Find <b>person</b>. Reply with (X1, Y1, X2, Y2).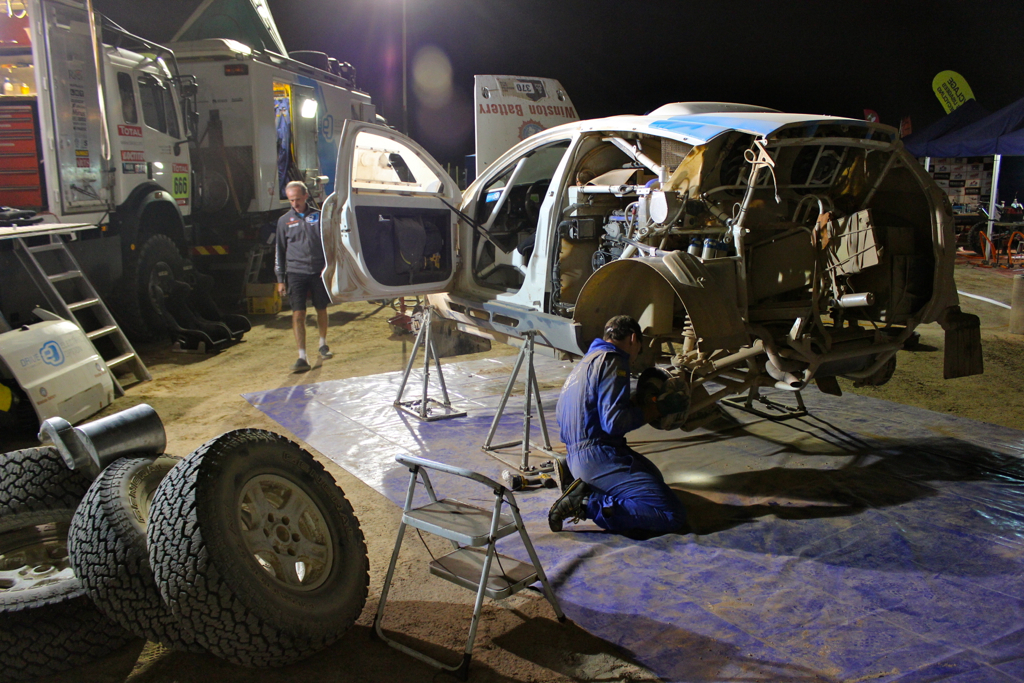
(543, 312, 674, 538).
